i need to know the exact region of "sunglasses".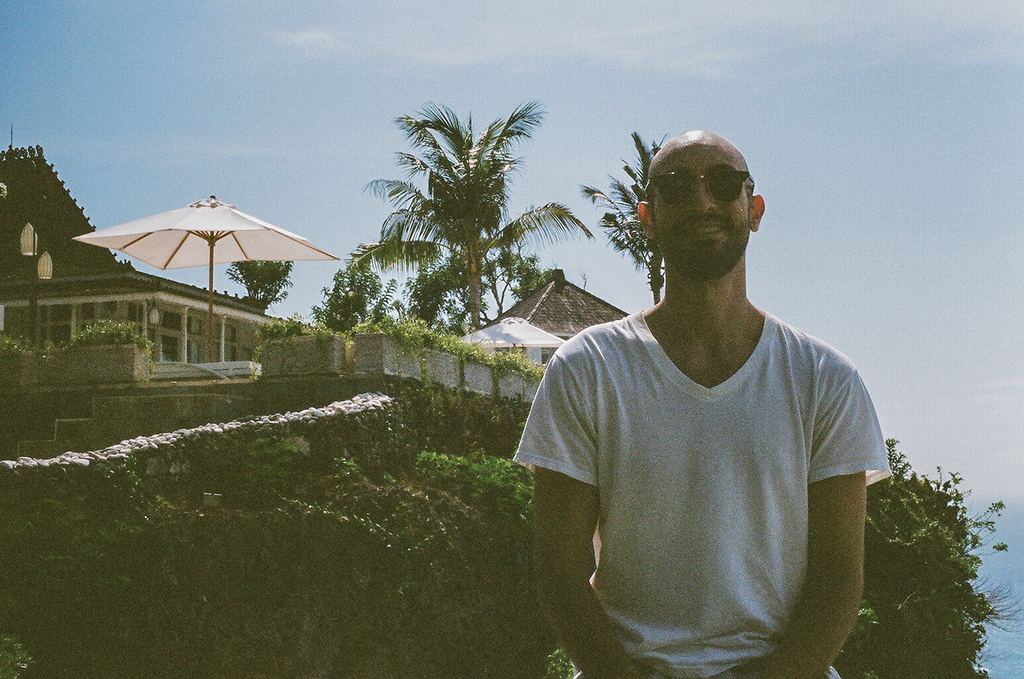
Region: left=644, top=167, right=756, bottom=207.
